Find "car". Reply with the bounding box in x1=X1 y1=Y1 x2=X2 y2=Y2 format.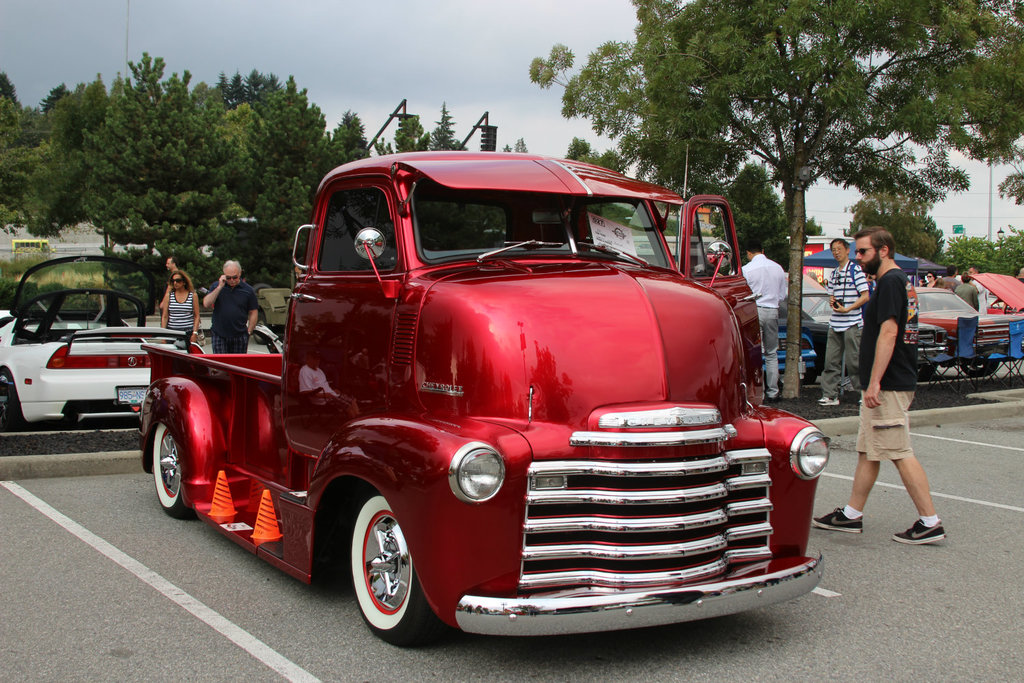
x1=0 y1=257 x2=202 y2=430.
